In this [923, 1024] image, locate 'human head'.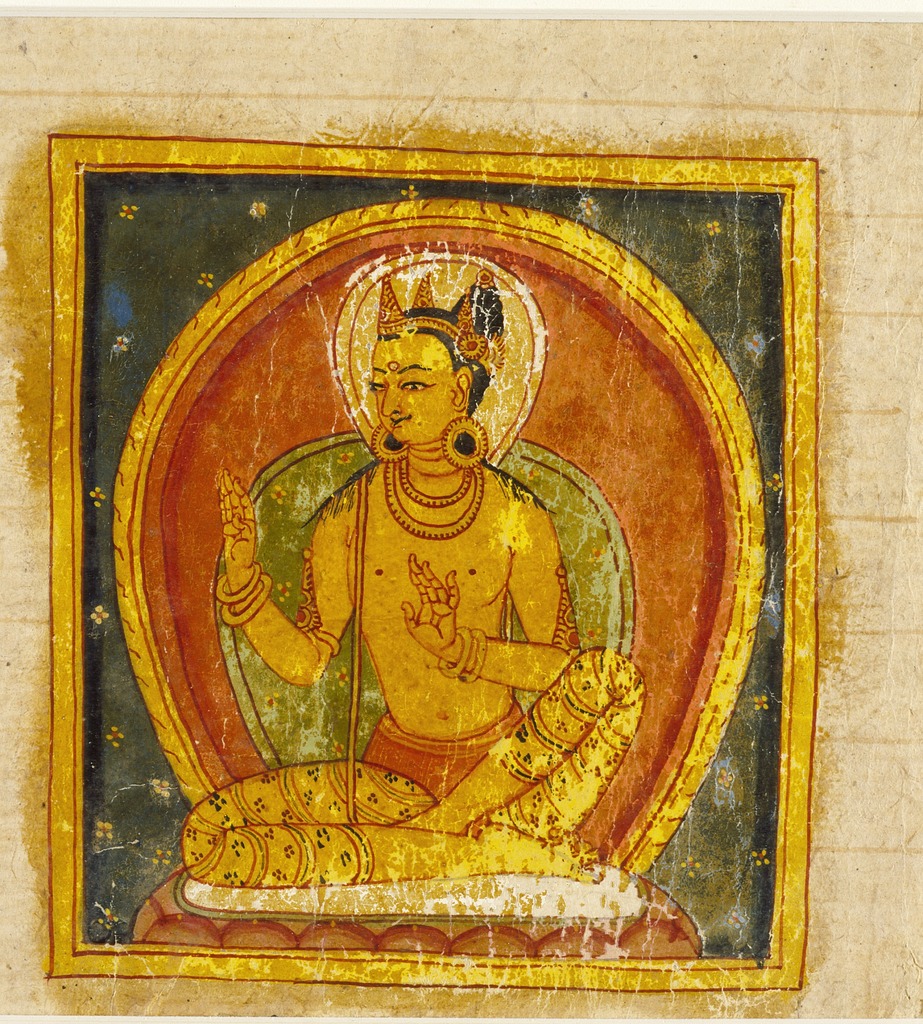
Bounding box: (left=372, top=304, right=485, bottom=444).
